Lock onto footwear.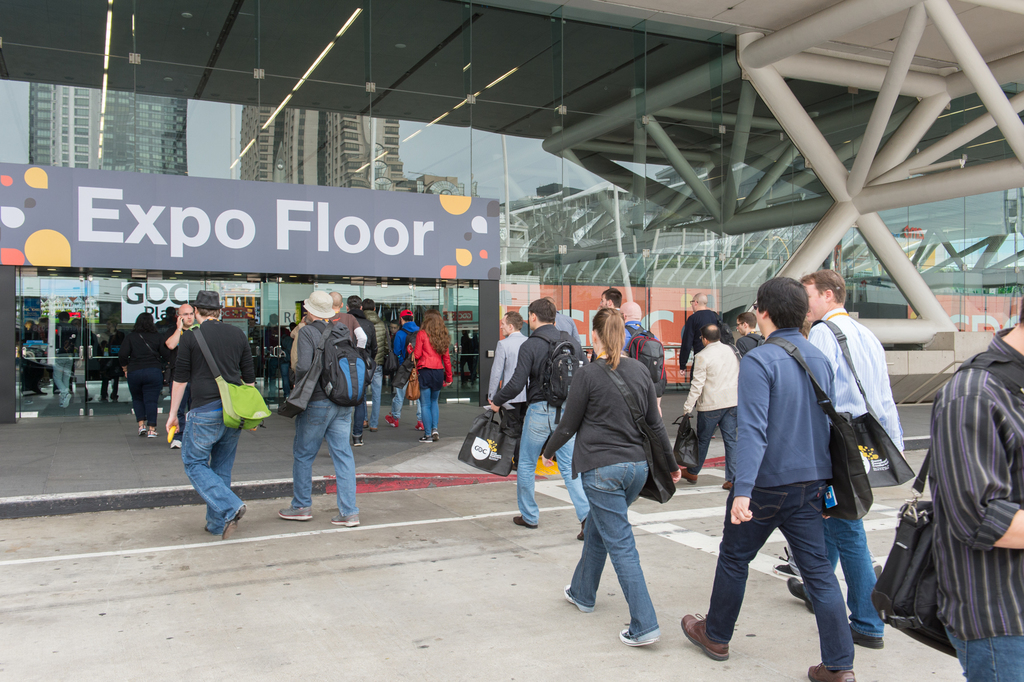
Locked: bbox=(850, 633, 888, 648).
